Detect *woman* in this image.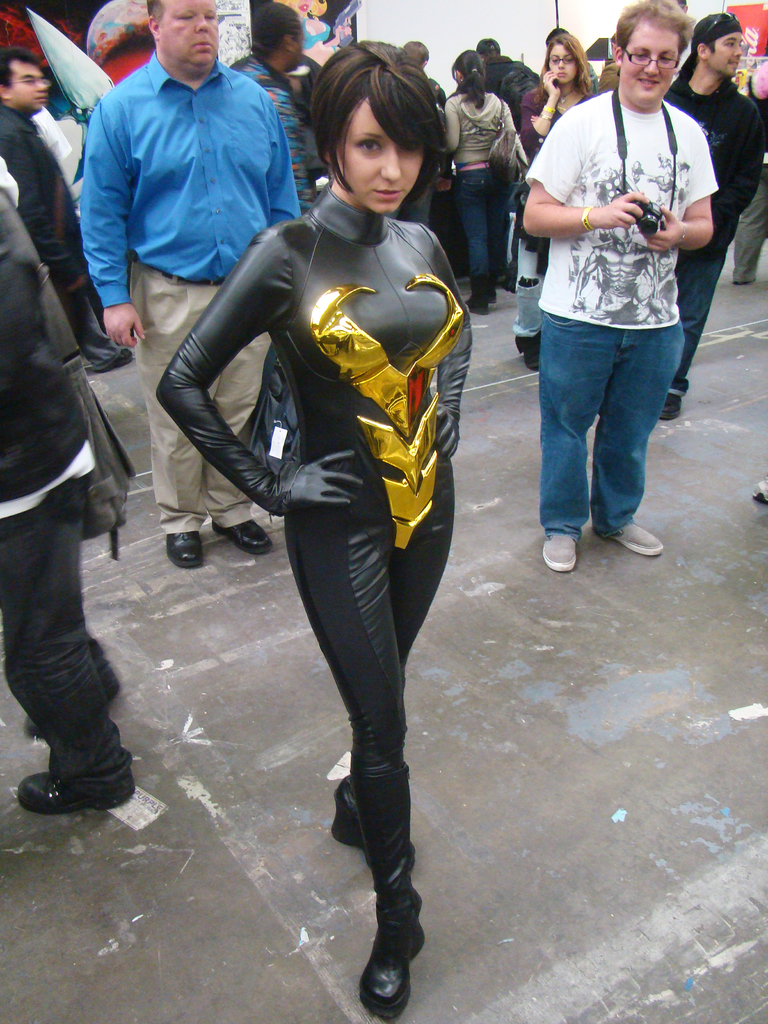
Detection: bbox=[153, 44, 472, 1023].
